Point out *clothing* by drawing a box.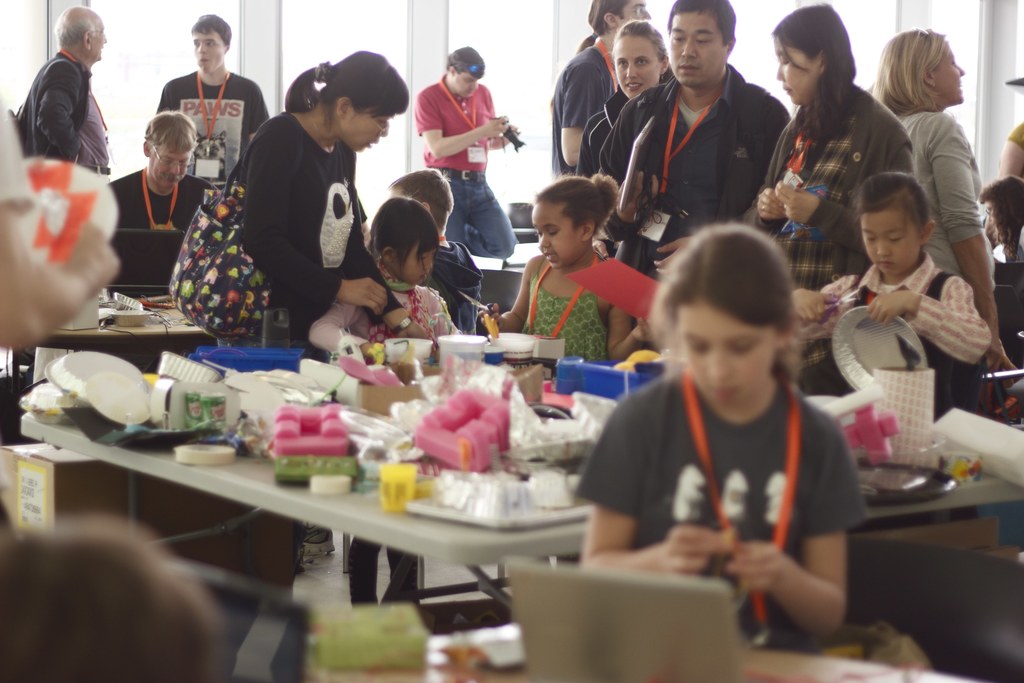
[520, 238, 615, 378].
